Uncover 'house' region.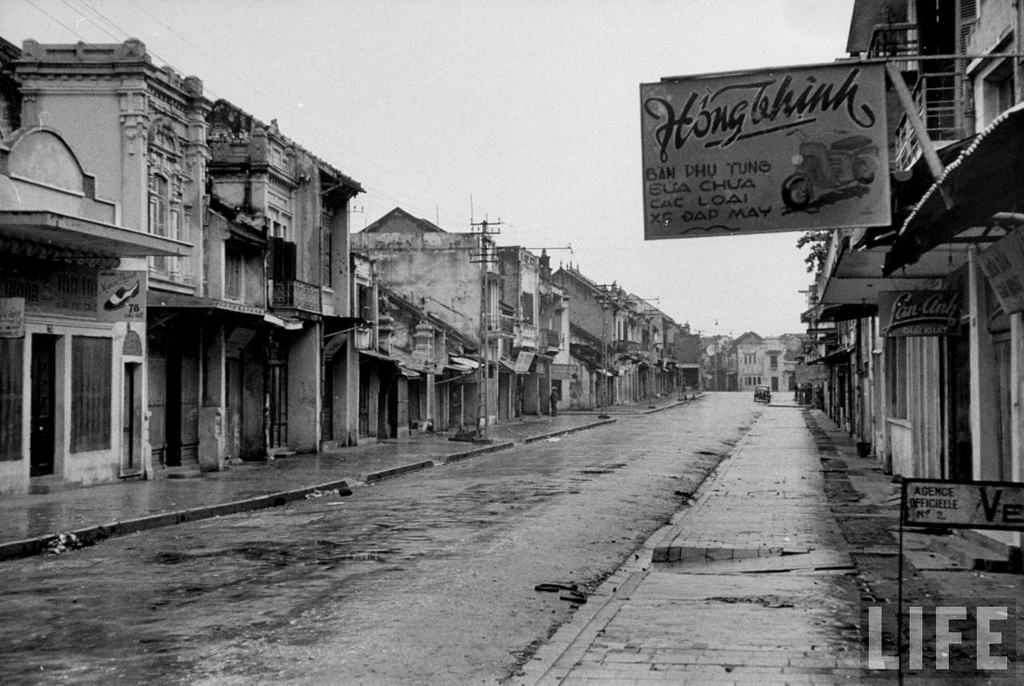
Uncovered: <bbox>26, 20, 398, 488</bbox>.
